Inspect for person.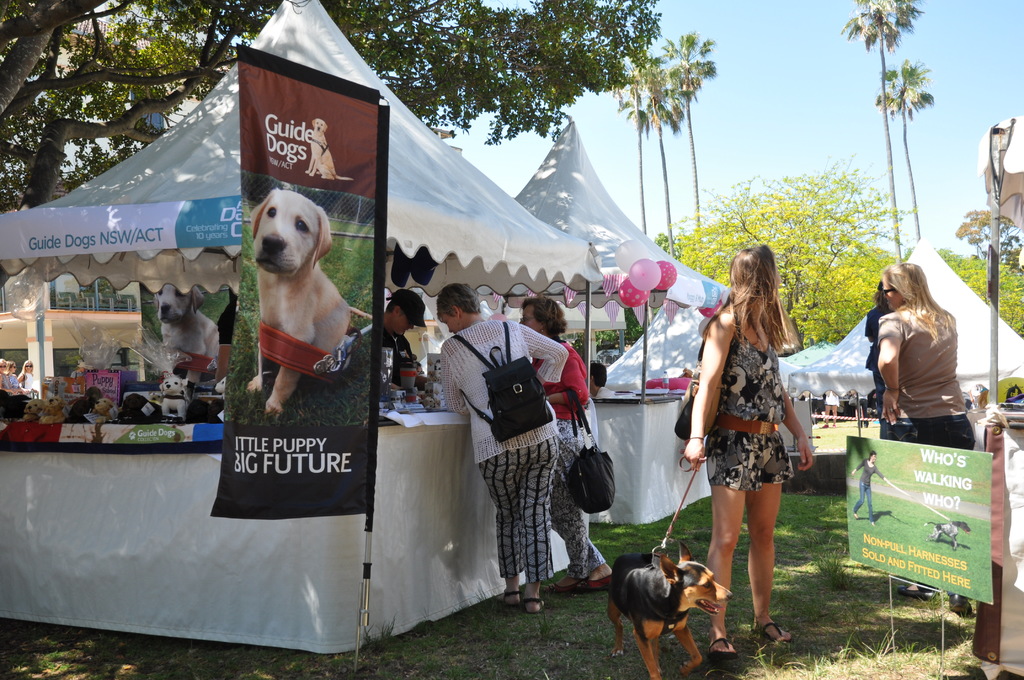
Inspection: pyautogui.locateOnScreen(877, 263, 975, 614).
